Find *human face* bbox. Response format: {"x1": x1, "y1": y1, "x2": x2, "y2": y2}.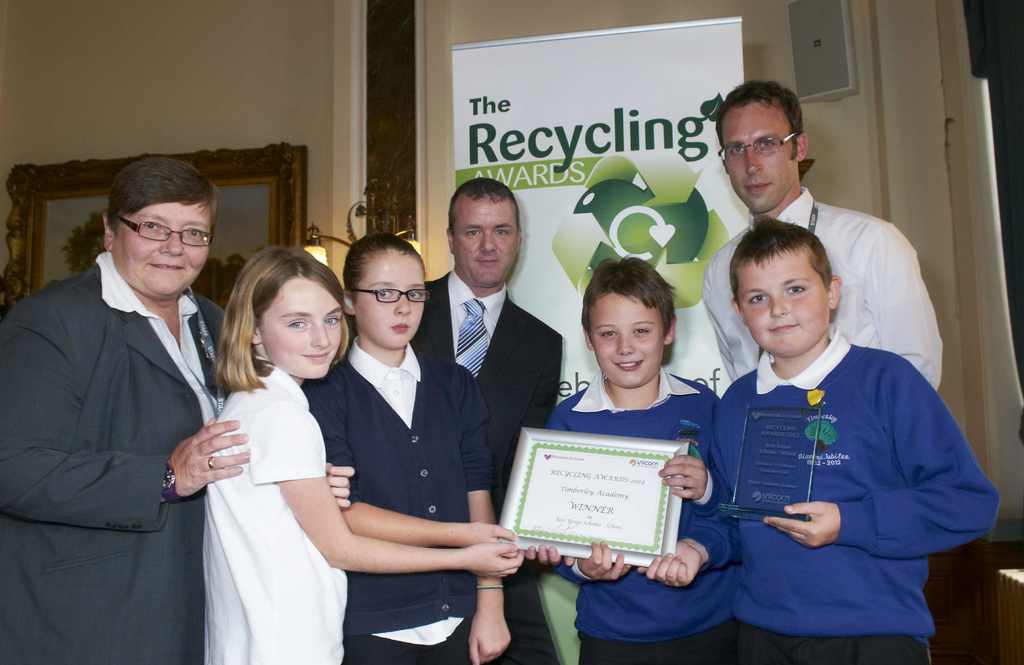
{"x1": 739, "y1": 250, "x2": 826, "y2": 357}.
